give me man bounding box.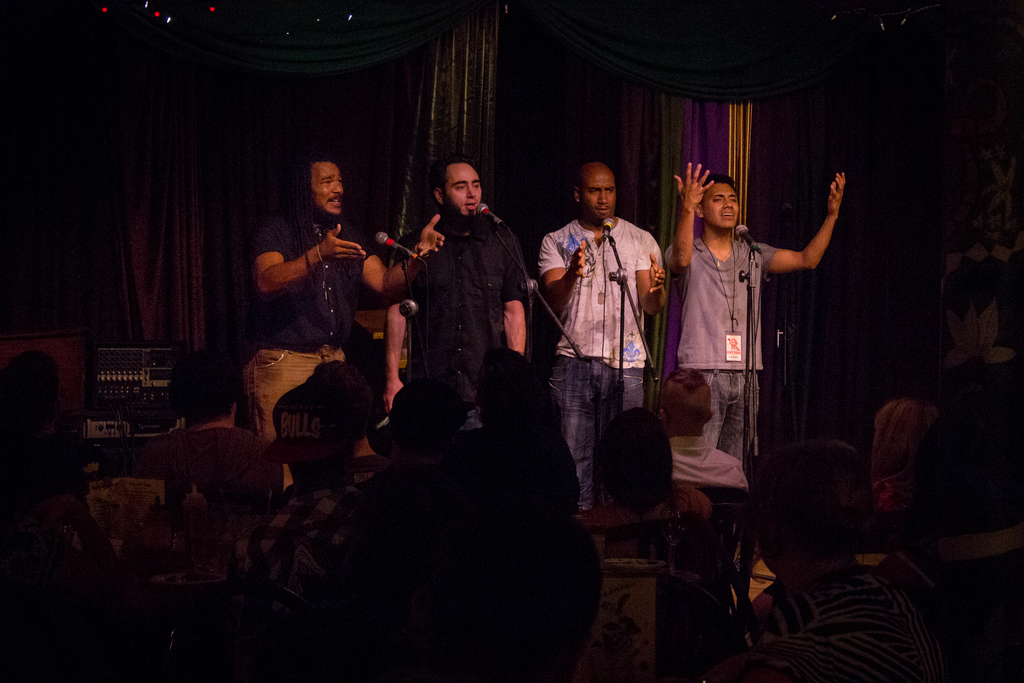
669:165:845:552.
